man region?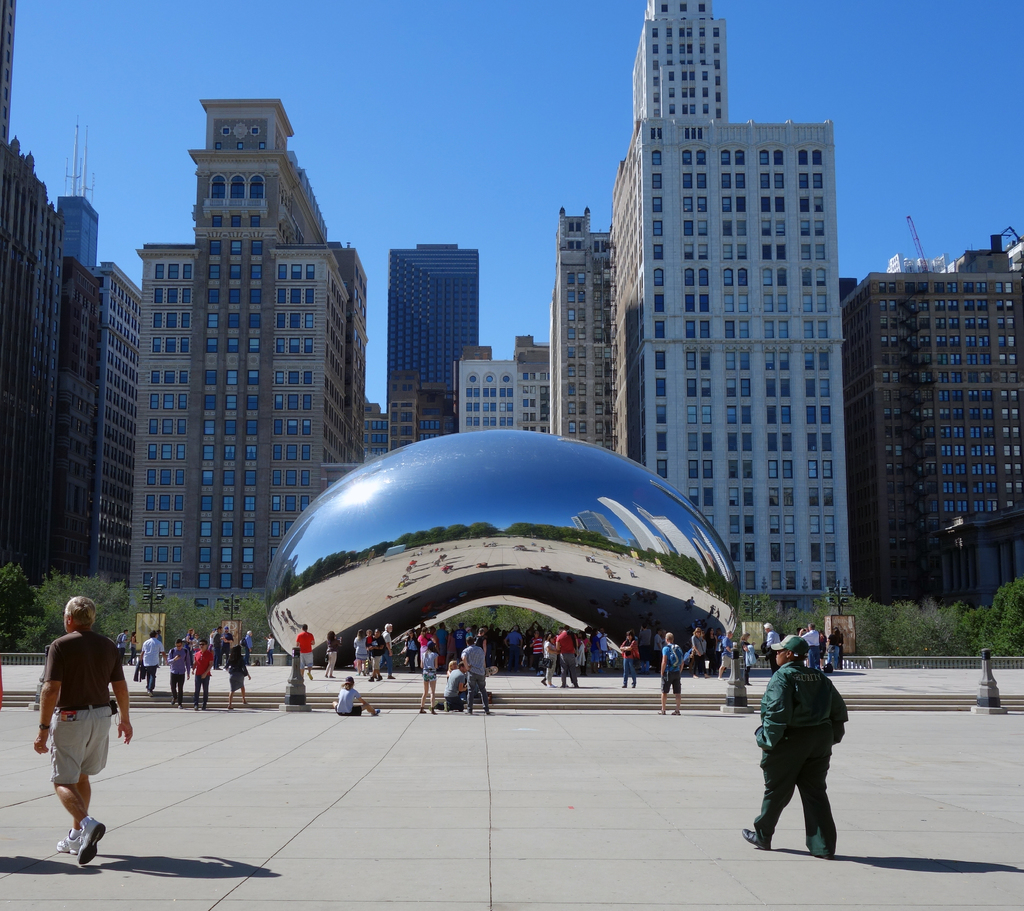
left=762, top=618, right=778, bottom=668
